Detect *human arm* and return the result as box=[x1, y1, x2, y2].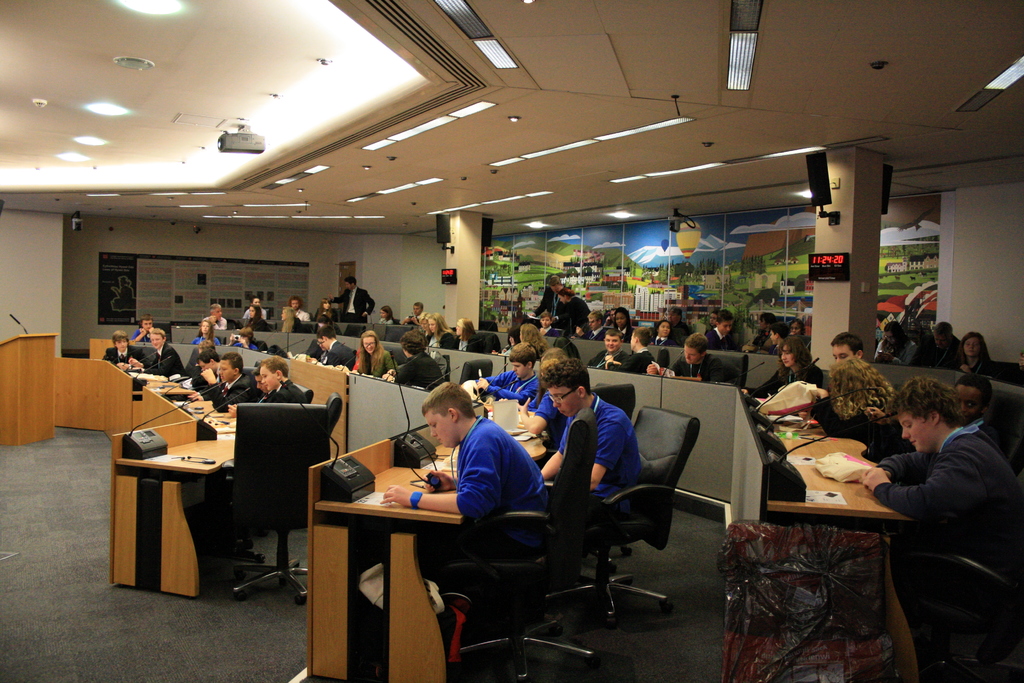
box=[163, 349, 191, 377].
